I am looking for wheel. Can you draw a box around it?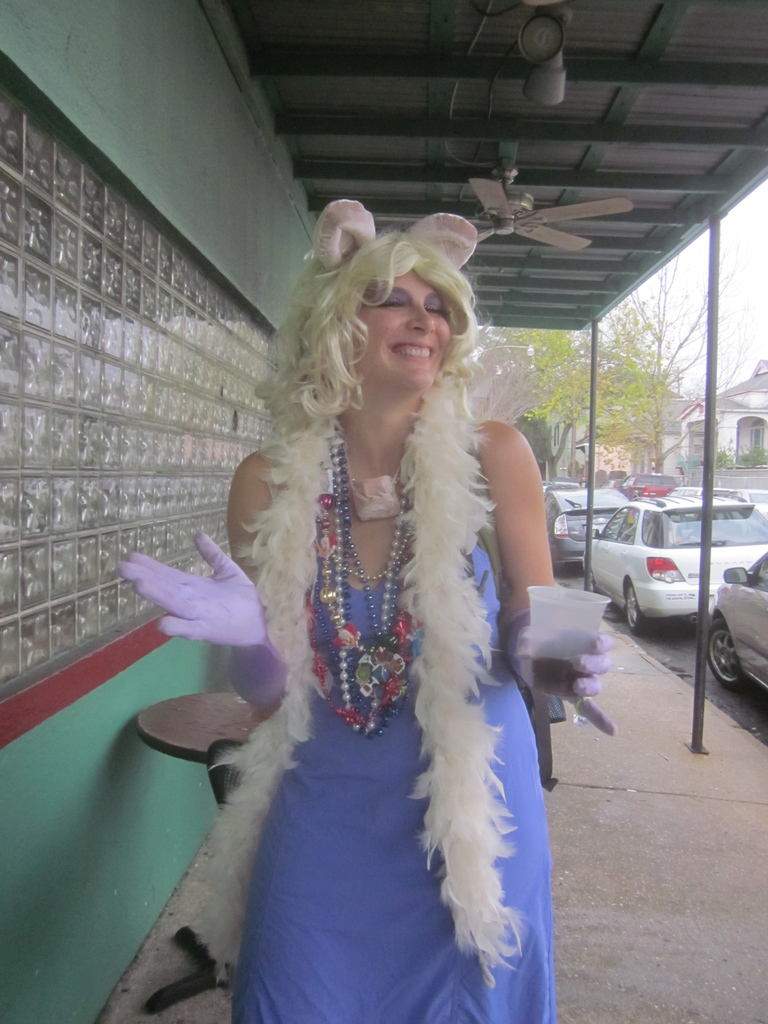
Sure, the bounding box is (left=699, top=611, right=755, bottom=690).
